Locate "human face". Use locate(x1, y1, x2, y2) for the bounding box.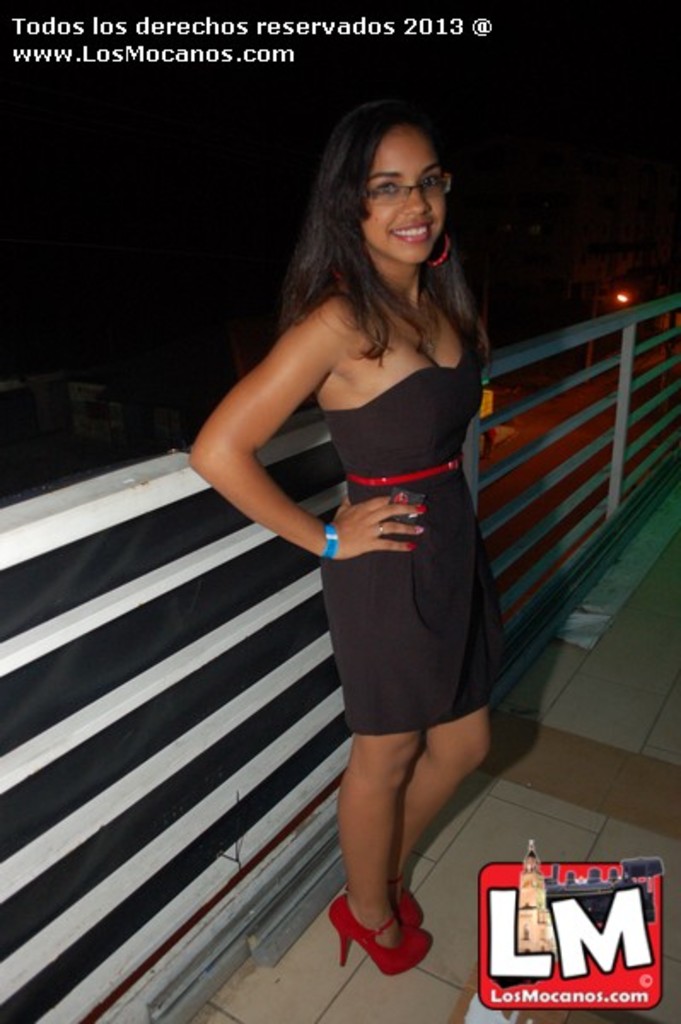
locate(365, 119, 445, 261).
